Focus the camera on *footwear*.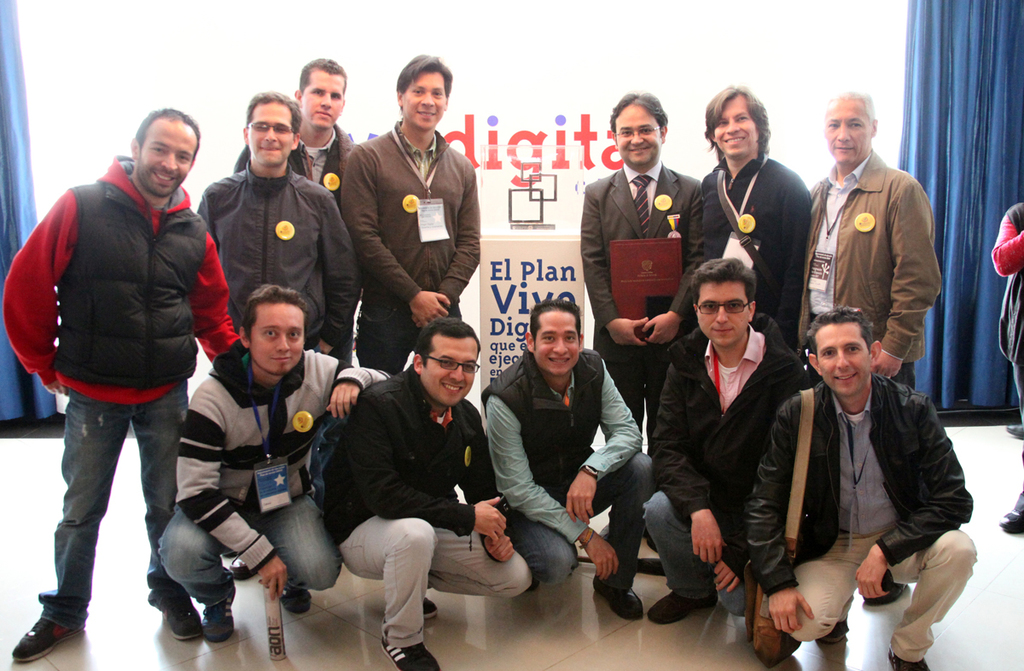
Focus region: (x1=10, y1=617, x2=68, y2=664).
